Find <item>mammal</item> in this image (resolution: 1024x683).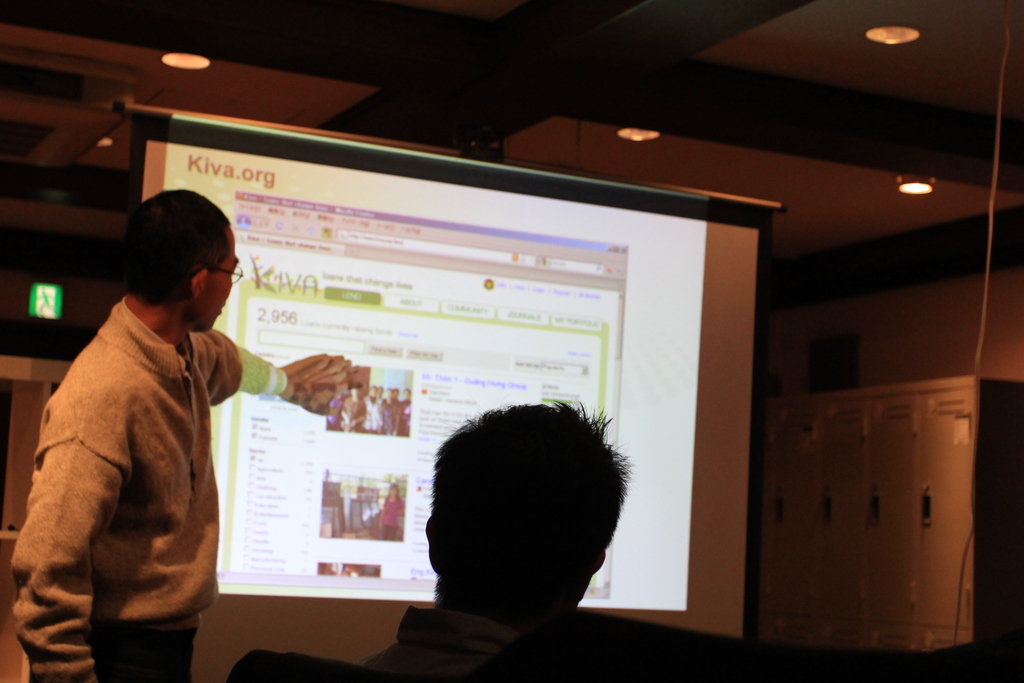
(left=346, top=388, right=687, bottom=681).
